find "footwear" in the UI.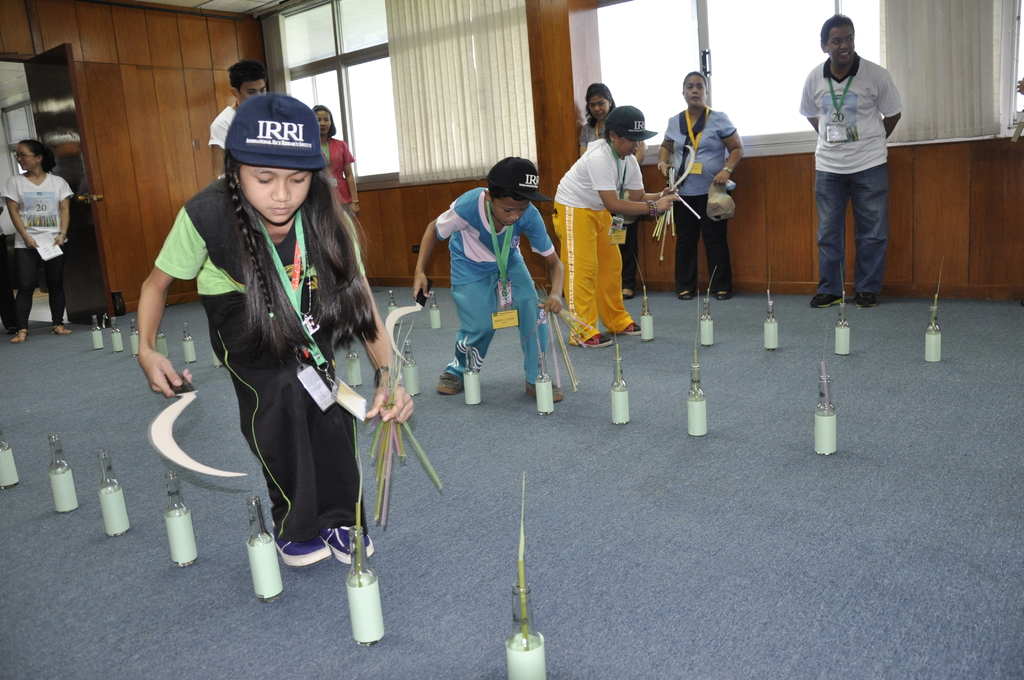
UI element at l=811, t=293, r=844, b=307.
